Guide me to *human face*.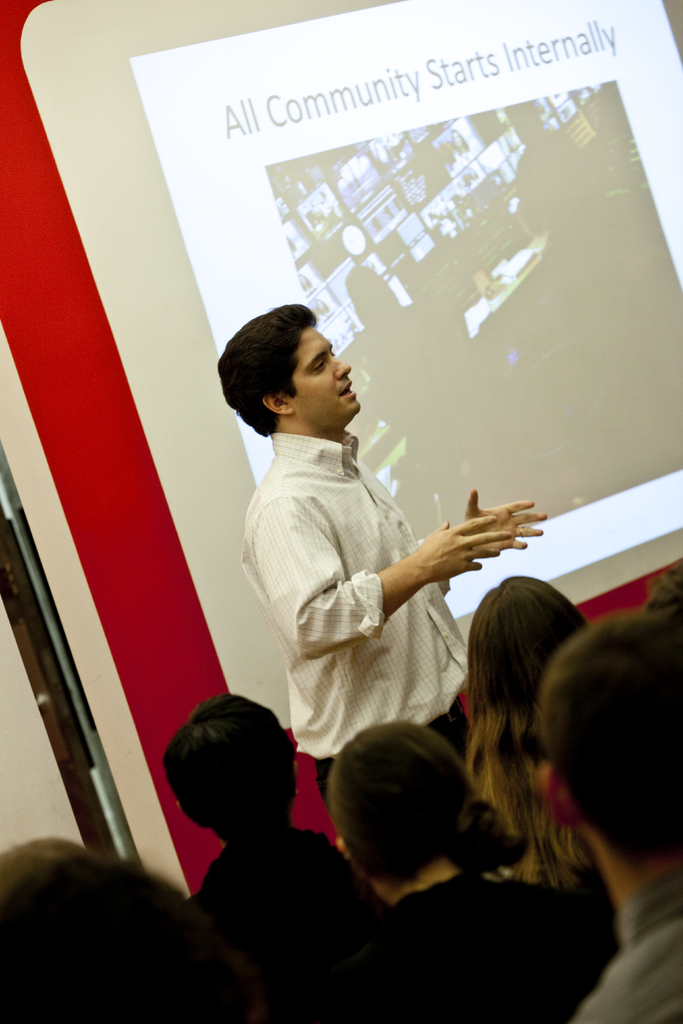
Guidance: [282, 328, 365, 419].
